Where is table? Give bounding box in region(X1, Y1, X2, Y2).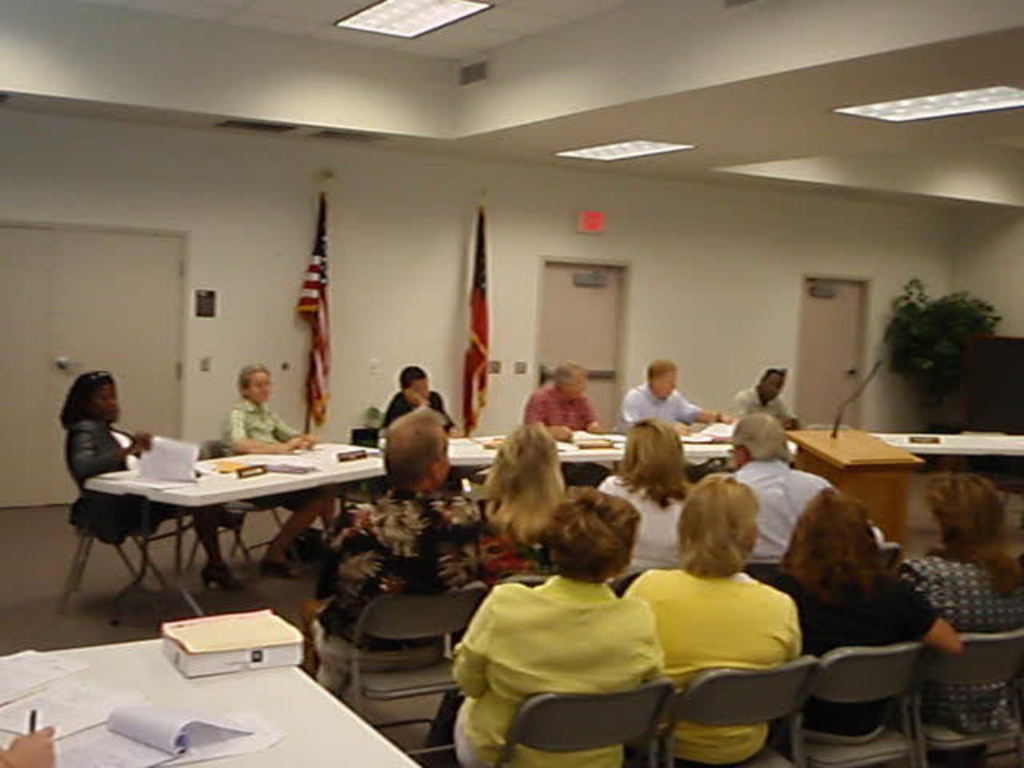
region(91, 432, 1022, 622).
